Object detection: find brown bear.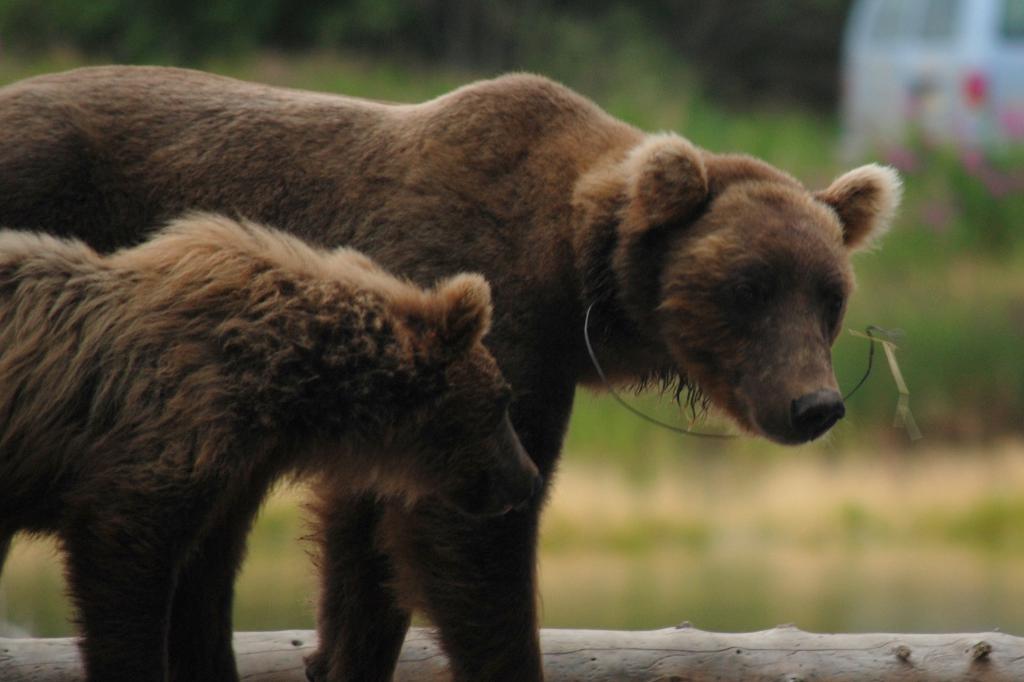
0 202 543 681.
